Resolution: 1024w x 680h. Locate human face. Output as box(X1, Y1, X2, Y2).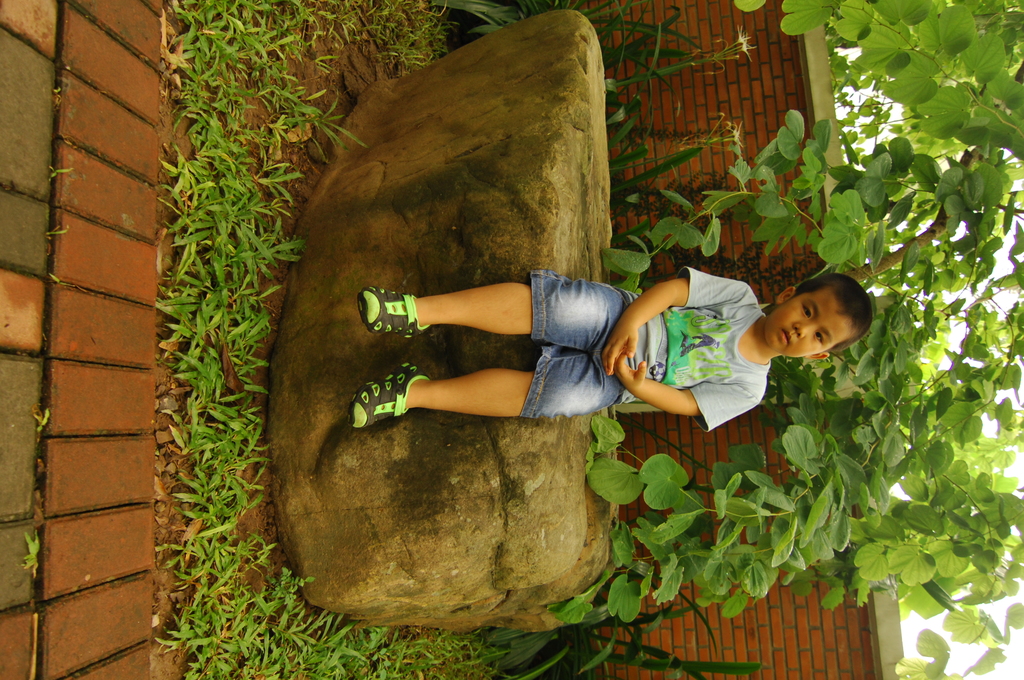
box(767, 295, 850, 354).
